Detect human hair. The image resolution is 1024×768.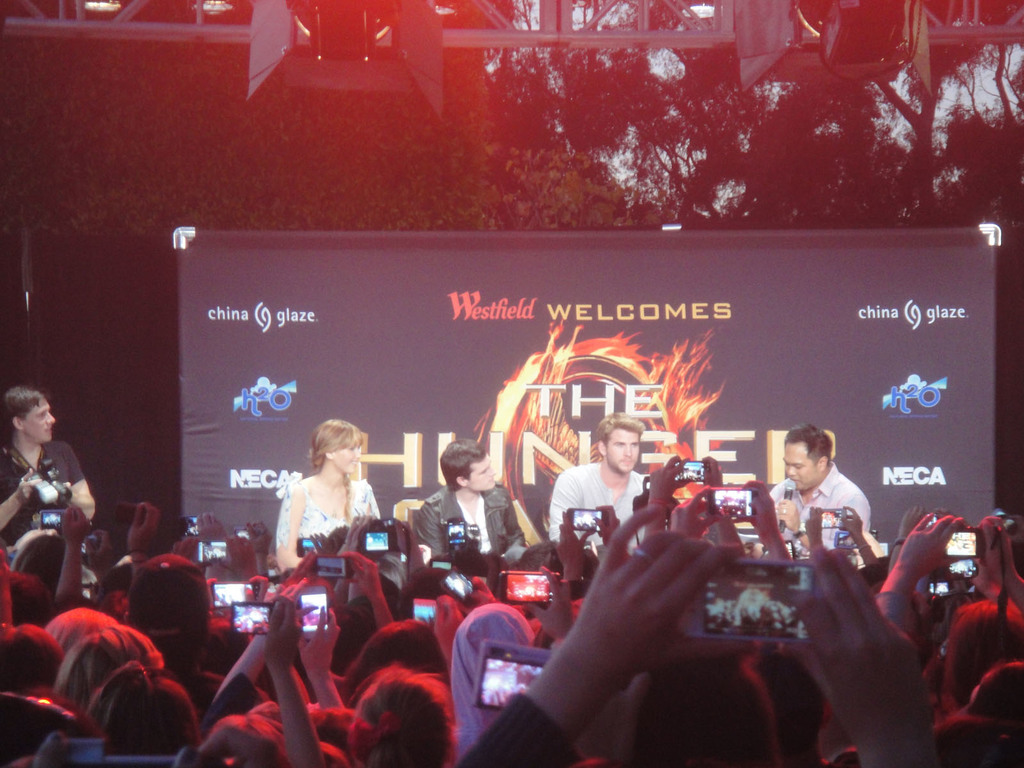
[308,419,369,465].
